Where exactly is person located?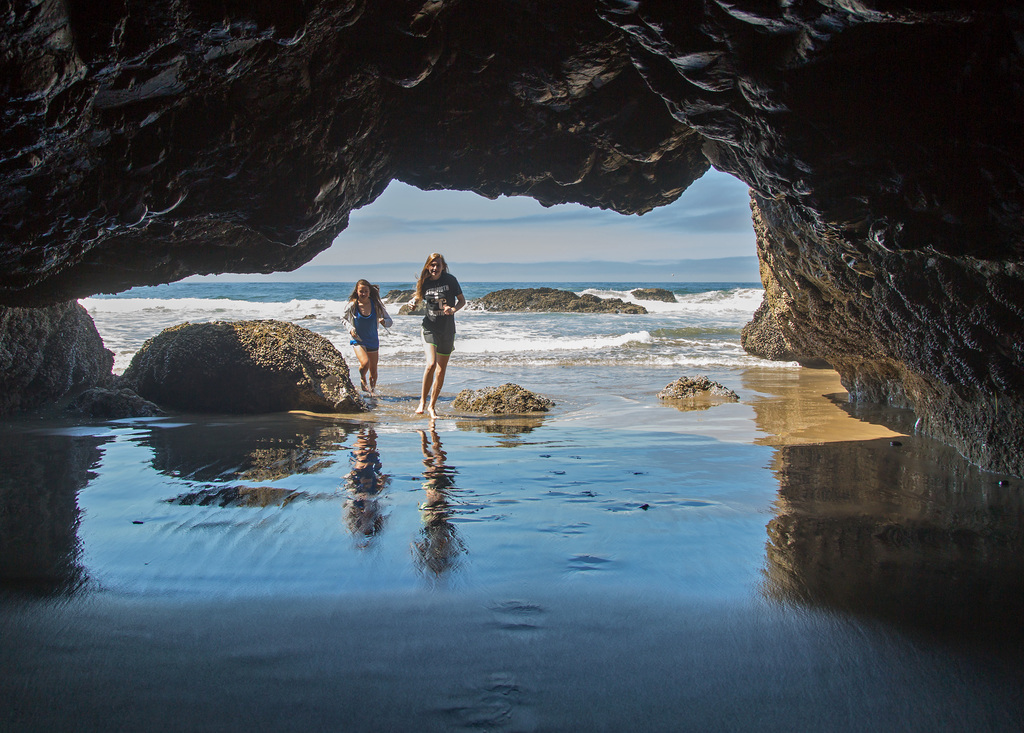
Its bounding box is x1=411 y1=248 x2=466 y2=393.
